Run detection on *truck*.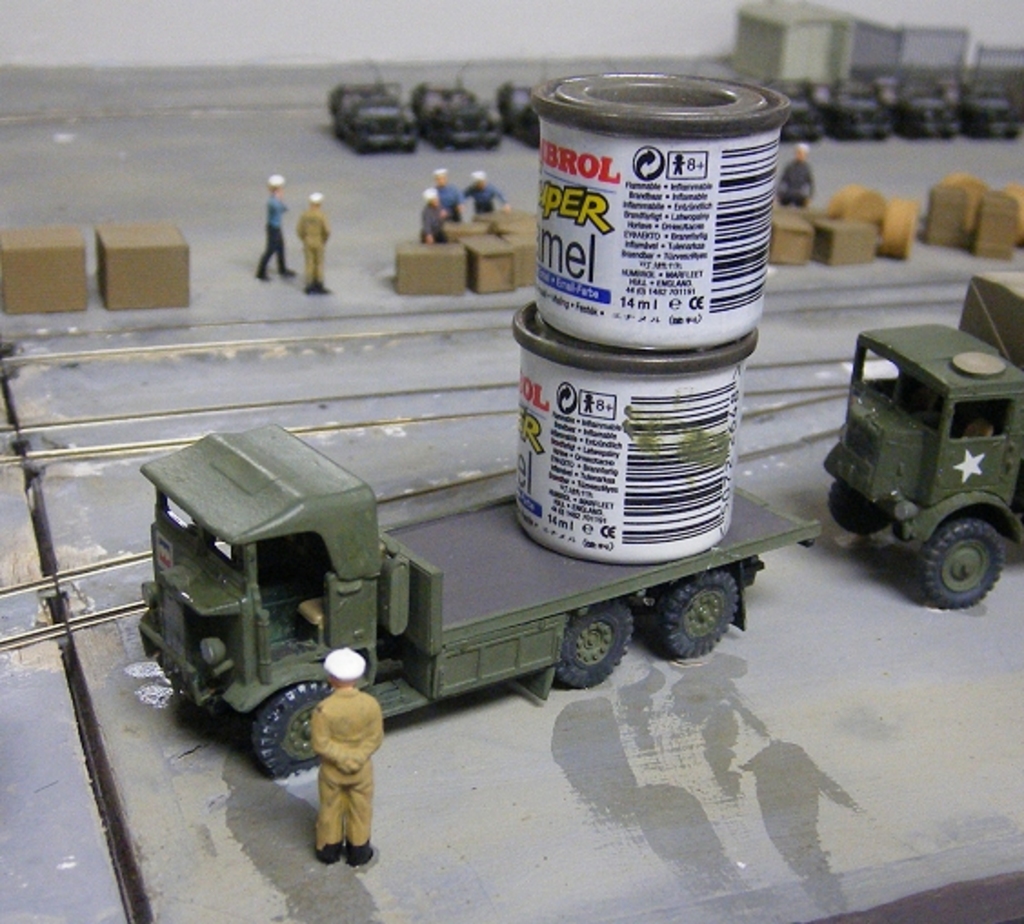
Result: (820, 269, 1022, 608).
